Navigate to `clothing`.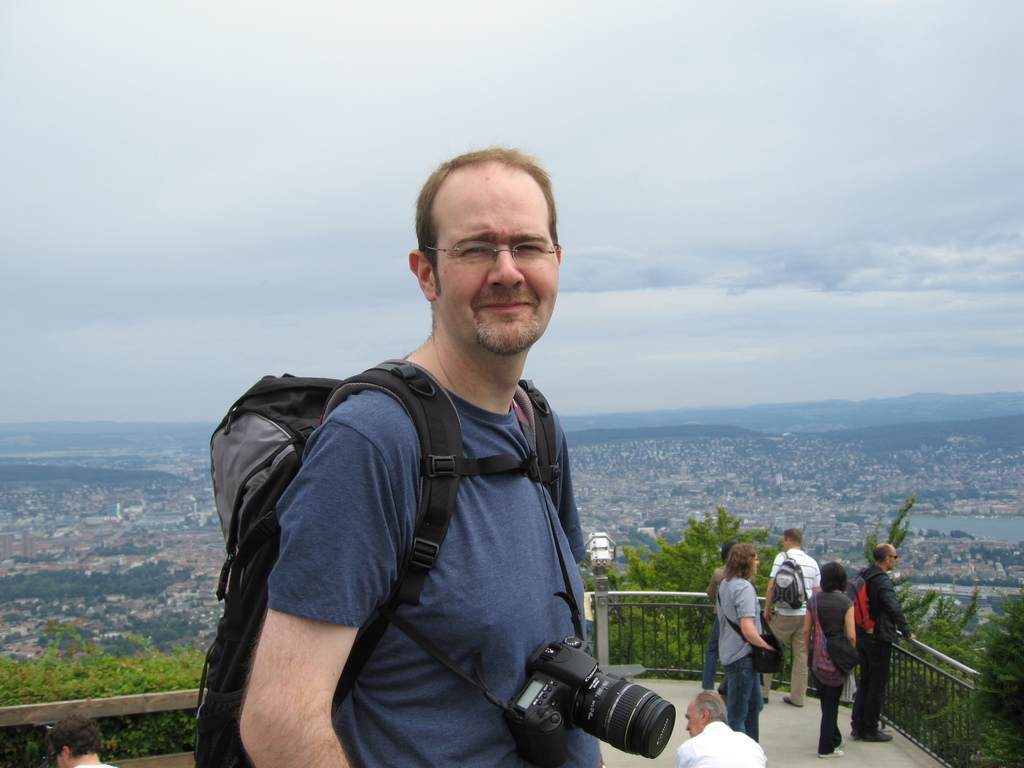
Navigation target: <bbox>806, 583, 851, 764</bbox>.
